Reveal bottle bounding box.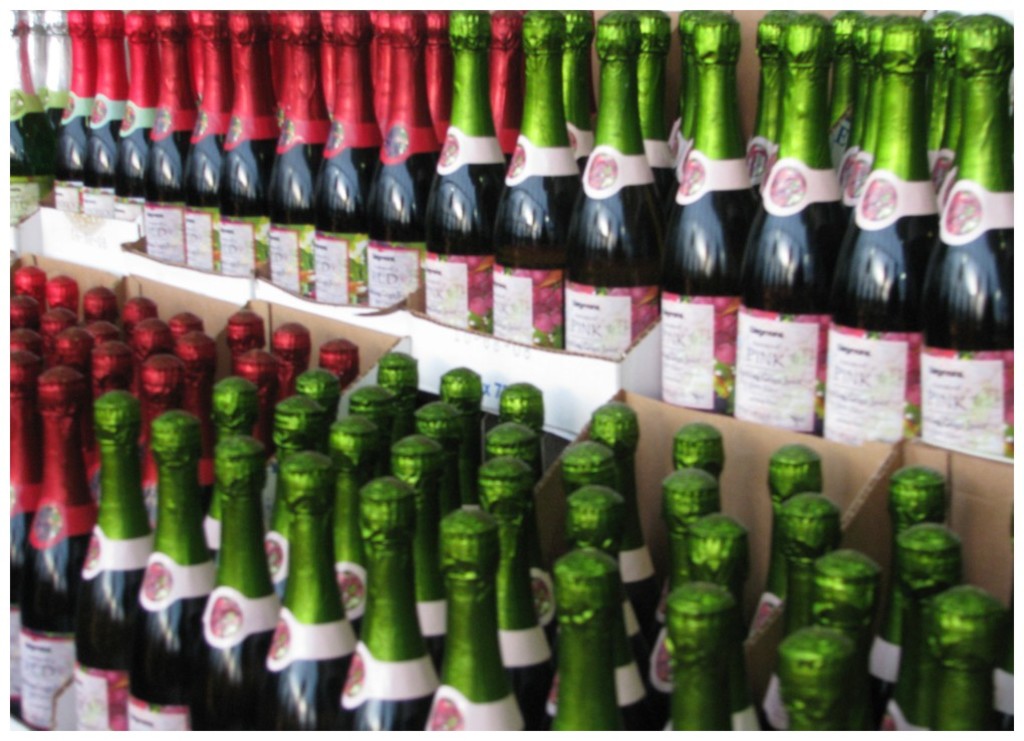
Revealed: bbox=(9, 5, 55, 225).
